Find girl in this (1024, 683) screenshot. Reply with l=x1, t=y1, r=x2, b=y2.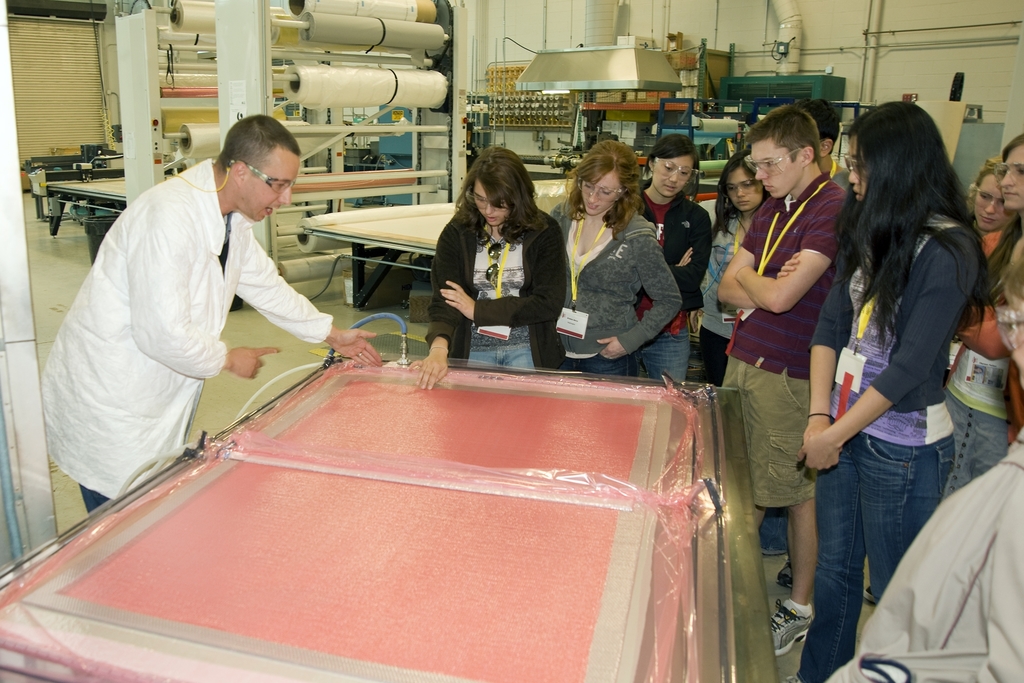
l=691, t=142, r=771, b=384.
